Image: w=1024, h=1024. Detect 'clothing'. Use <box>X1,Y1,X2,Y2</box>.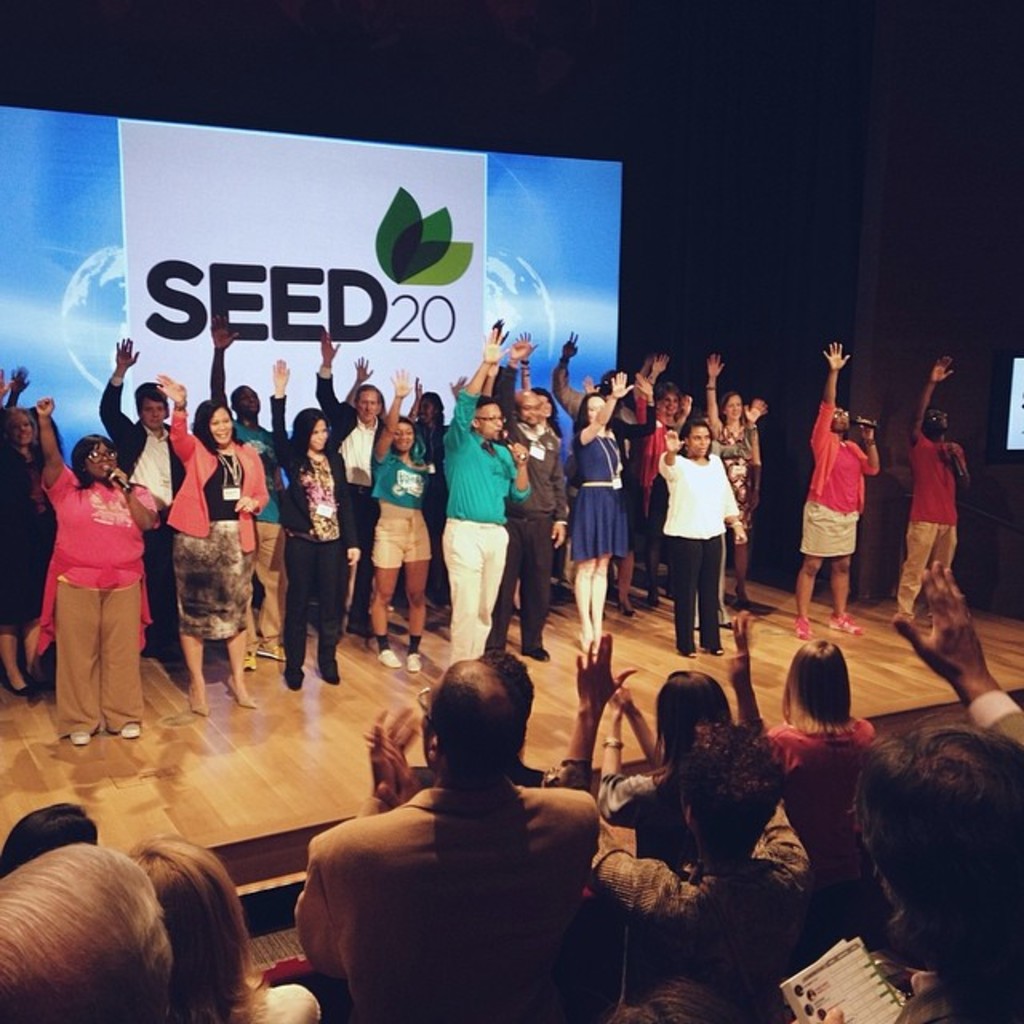
<box>299,779,603,1022</box>.
